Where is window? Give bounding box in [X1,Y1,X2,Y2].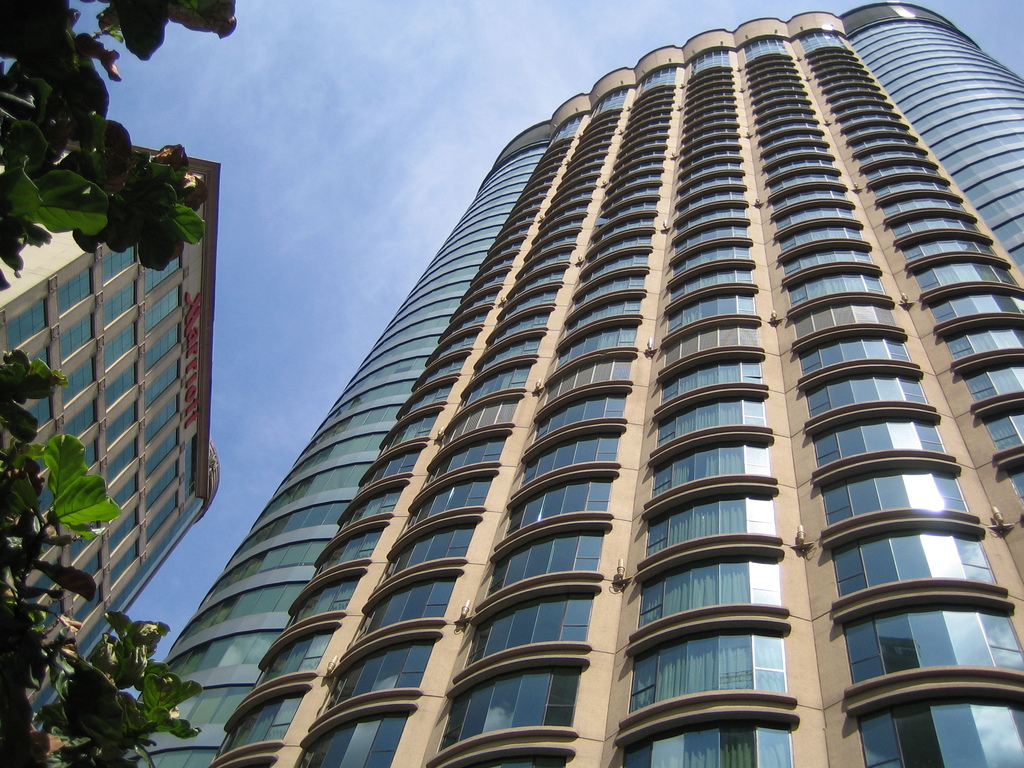
[102,319,143,369].
